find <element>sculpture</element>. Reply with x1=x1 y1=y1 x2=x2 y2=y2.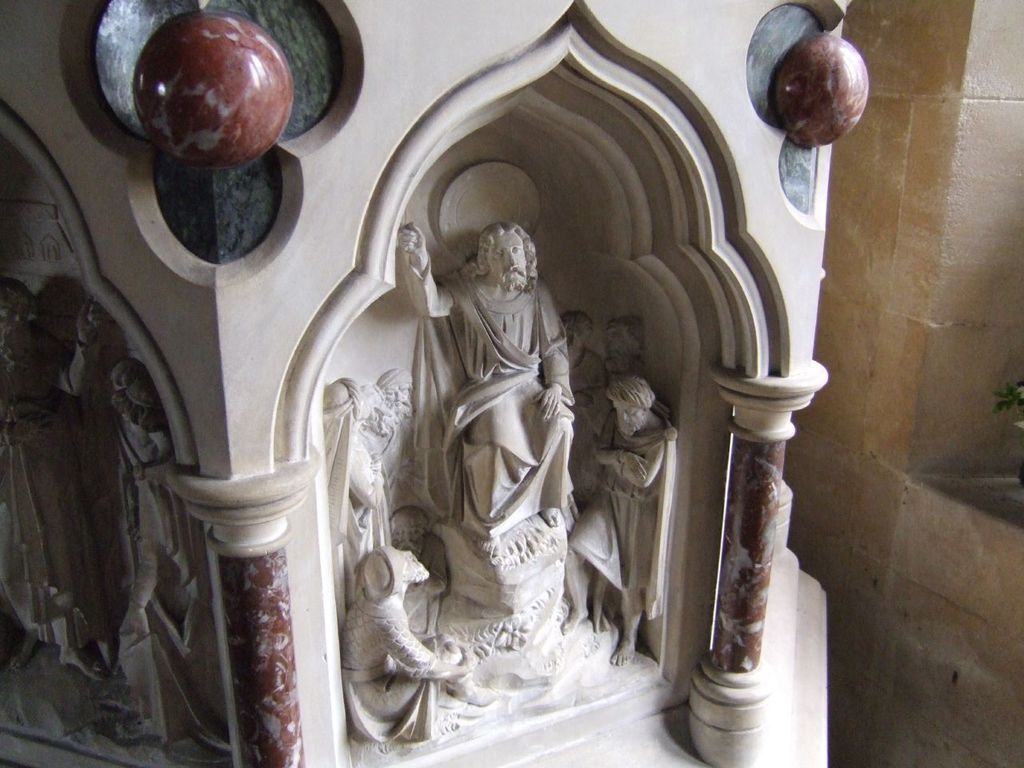
x1=560 y1=374 x2=682 y2=674.
